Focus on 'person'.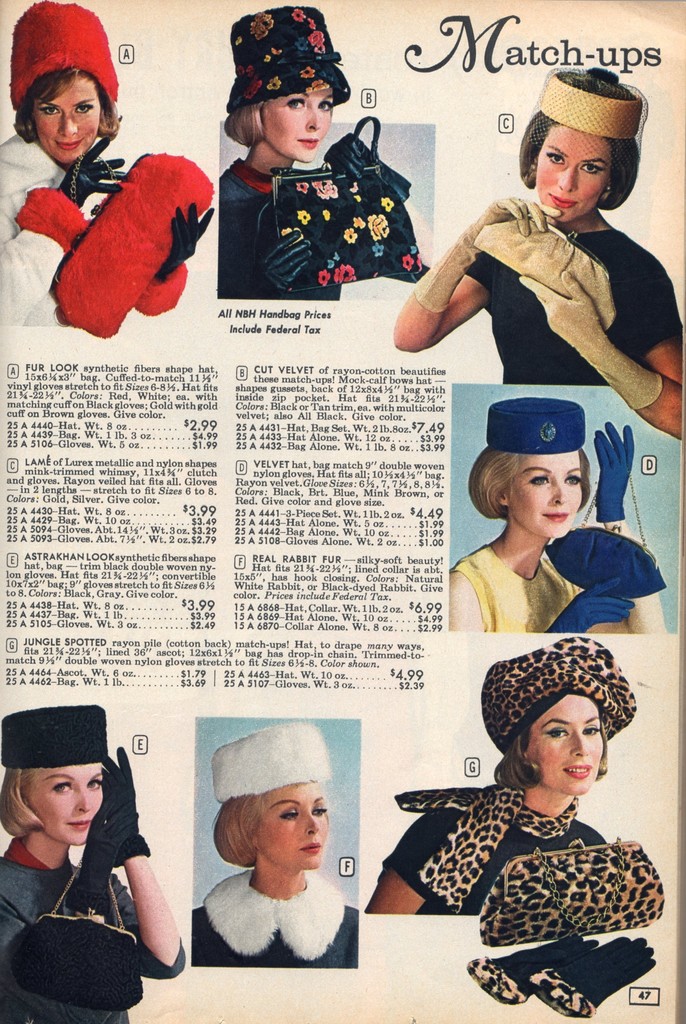
Focused at Rect(0, 0, 217, 330).
